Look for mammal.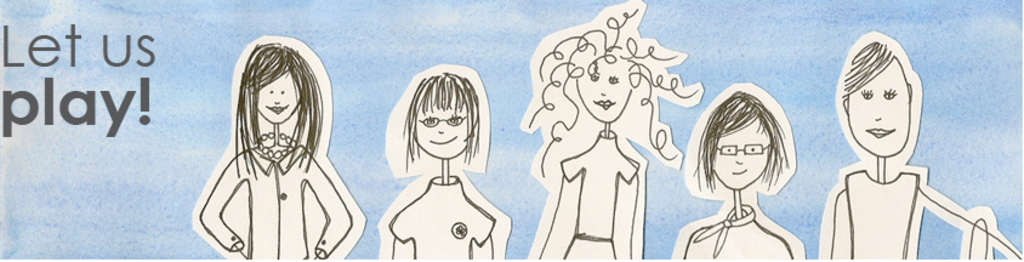
Found: left=370, top=67, right=511, bottom=260.
